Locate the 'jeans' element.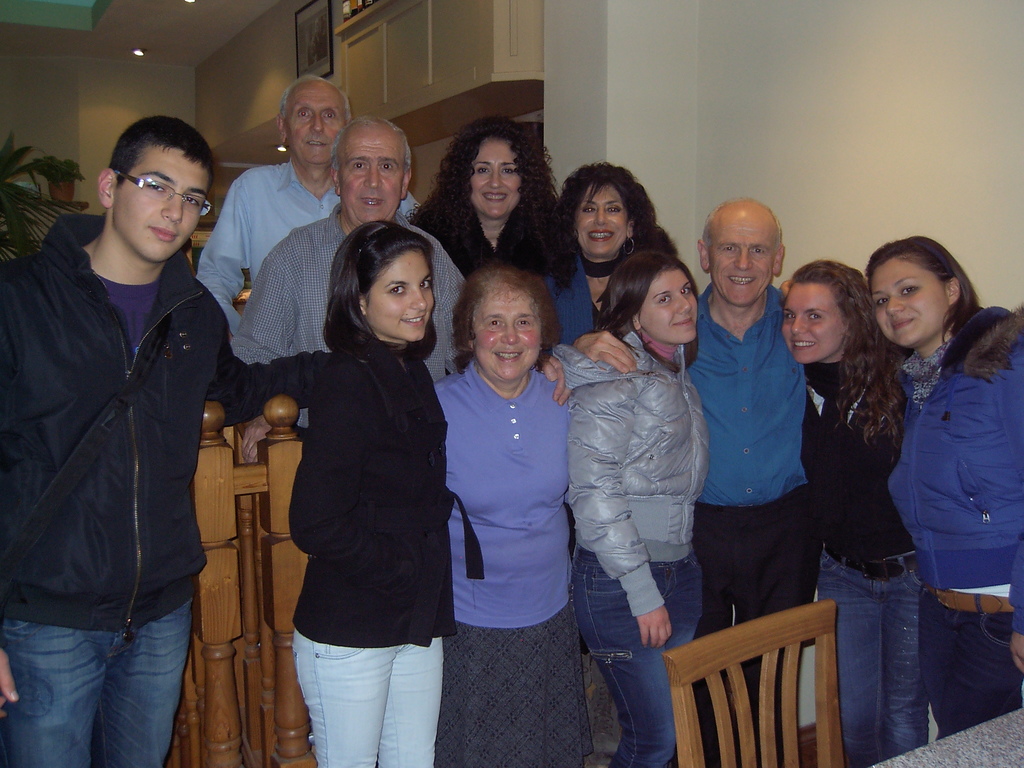
Element bbox: BBox(570, 544, 700, 767).
